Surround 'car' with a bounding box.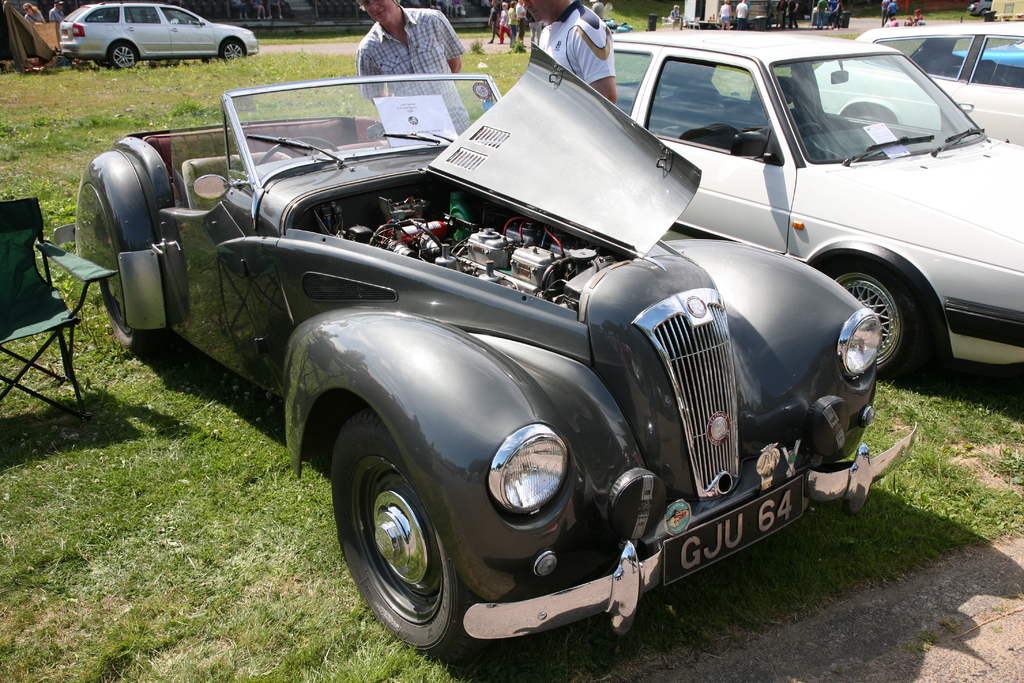
crop(811, 26, 1023, 144).
